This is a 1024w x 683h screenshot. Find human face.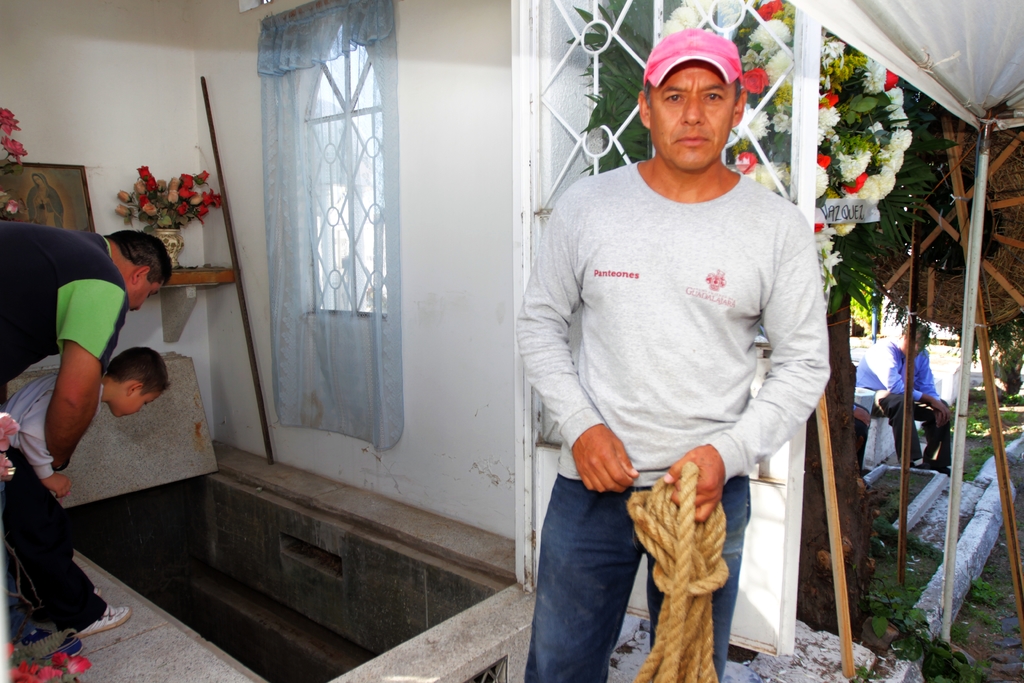
Bounding box: bbox=[124, 287, 166, 313].
